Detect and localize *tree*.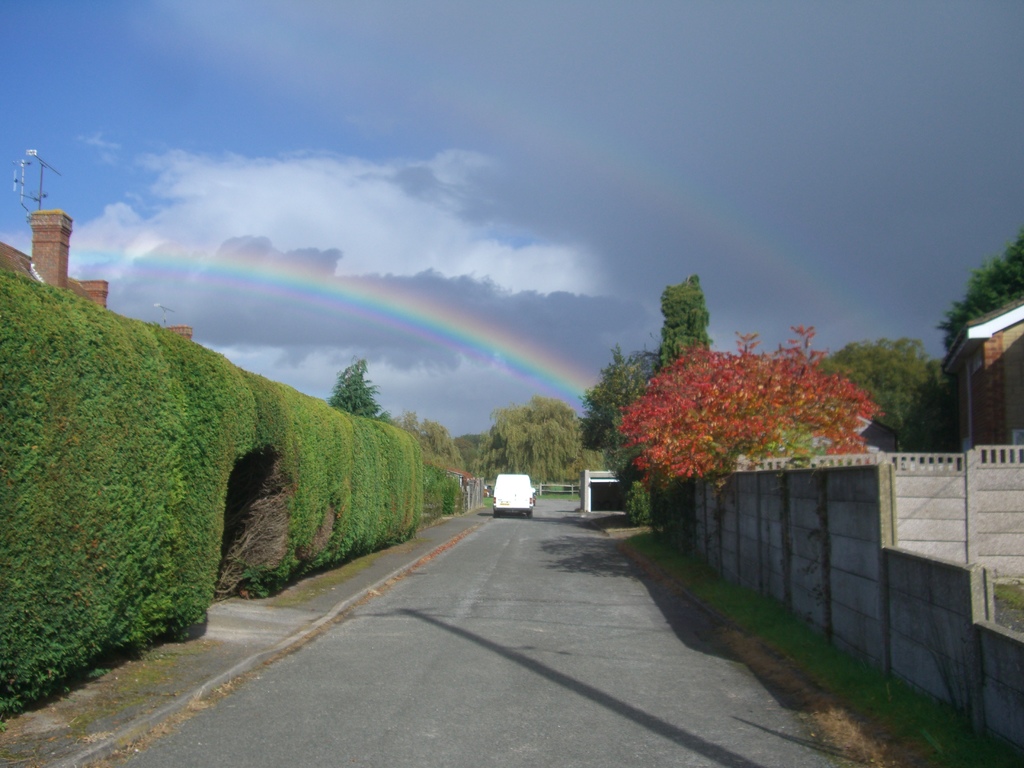
Localized at crop(573, 346, 657, 458).
